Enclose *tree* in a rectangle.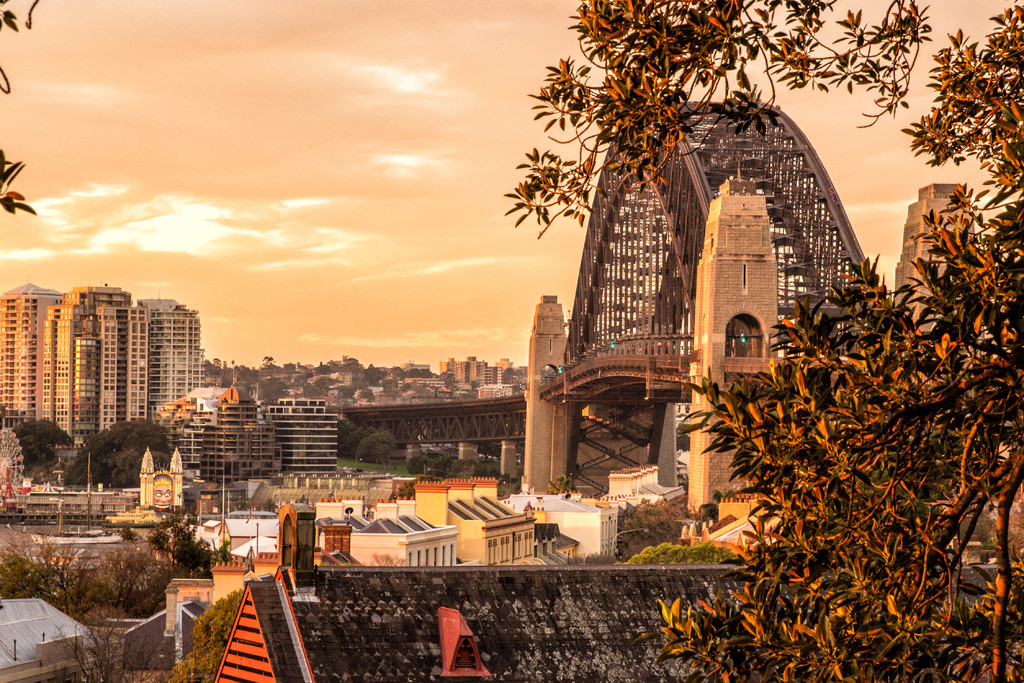
locate(161, 525, 214, 570).
